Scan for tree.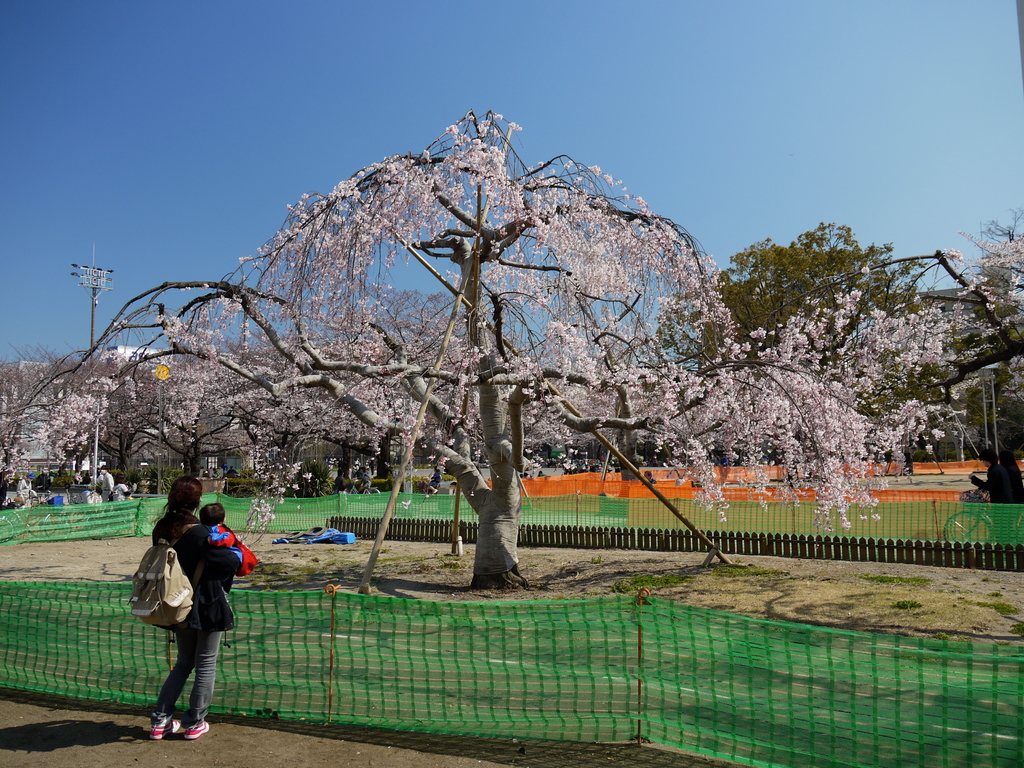
Scan result: 939/198/1023/474.
